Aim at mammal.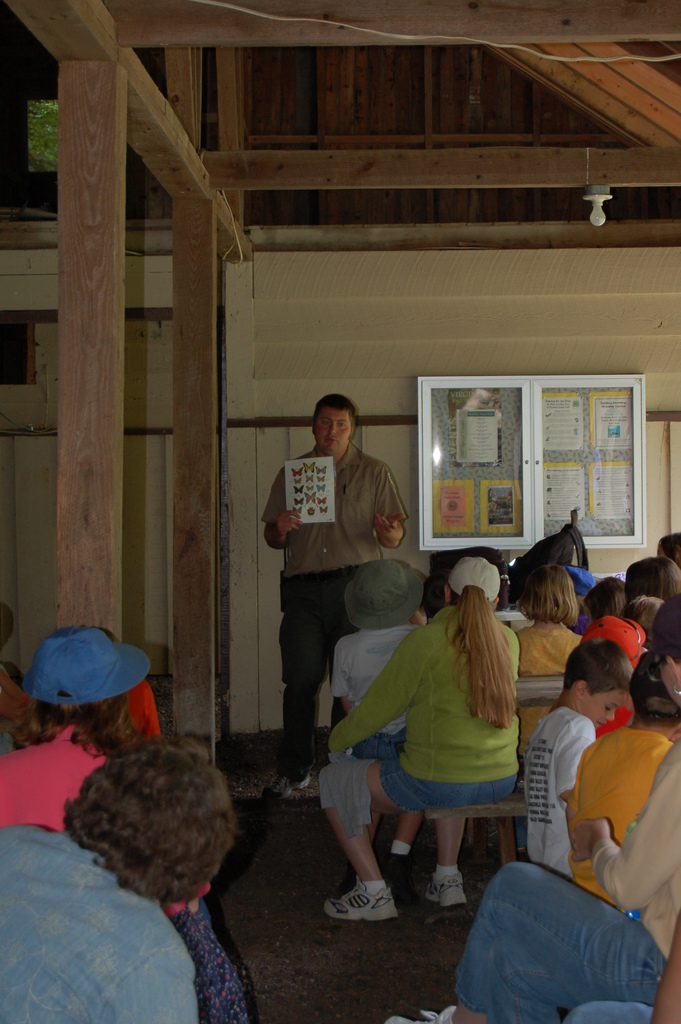
Aimed at 259 395 417 801.
